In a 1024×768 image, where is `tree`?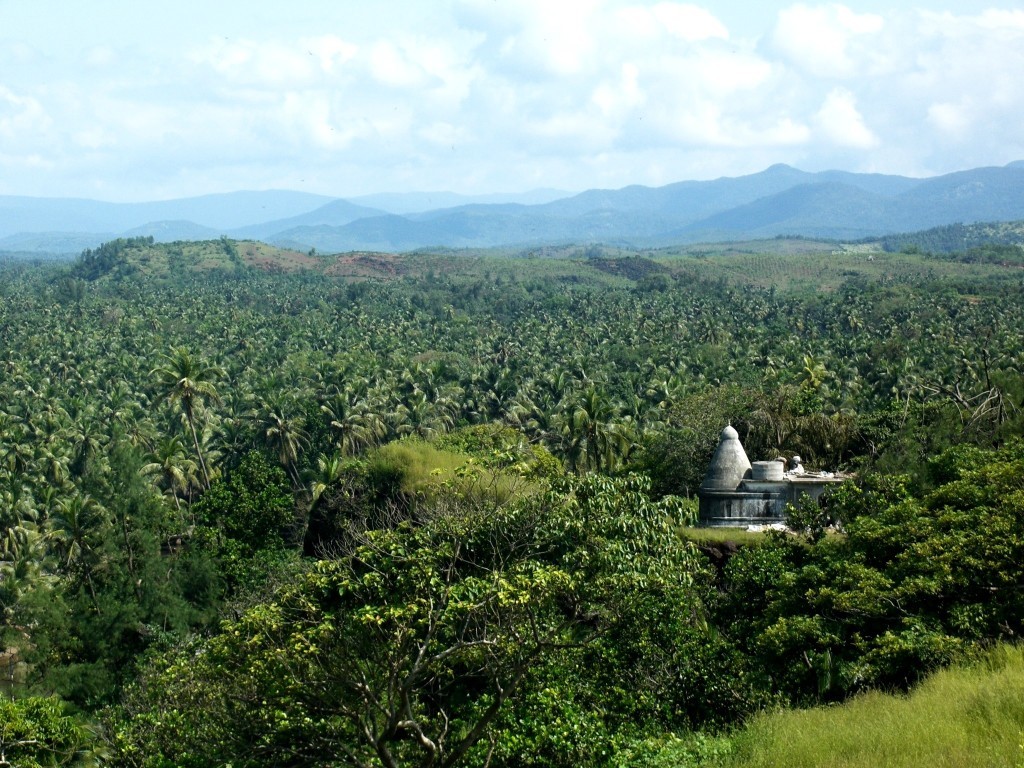
<bbox>552, 456, 731, 728</bbox>.
